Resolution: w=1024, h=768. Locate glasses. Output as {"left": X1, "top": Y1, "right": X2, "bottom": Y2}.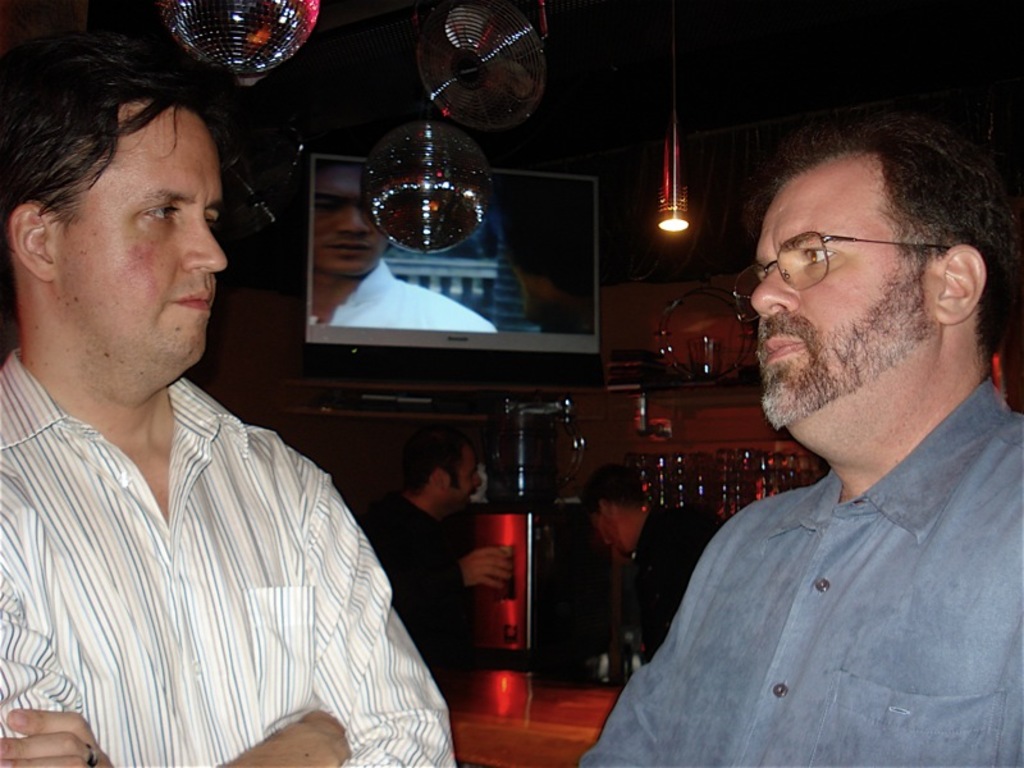
{"left": 744, "top": 227, "right": 886, "bottom": 289}.
